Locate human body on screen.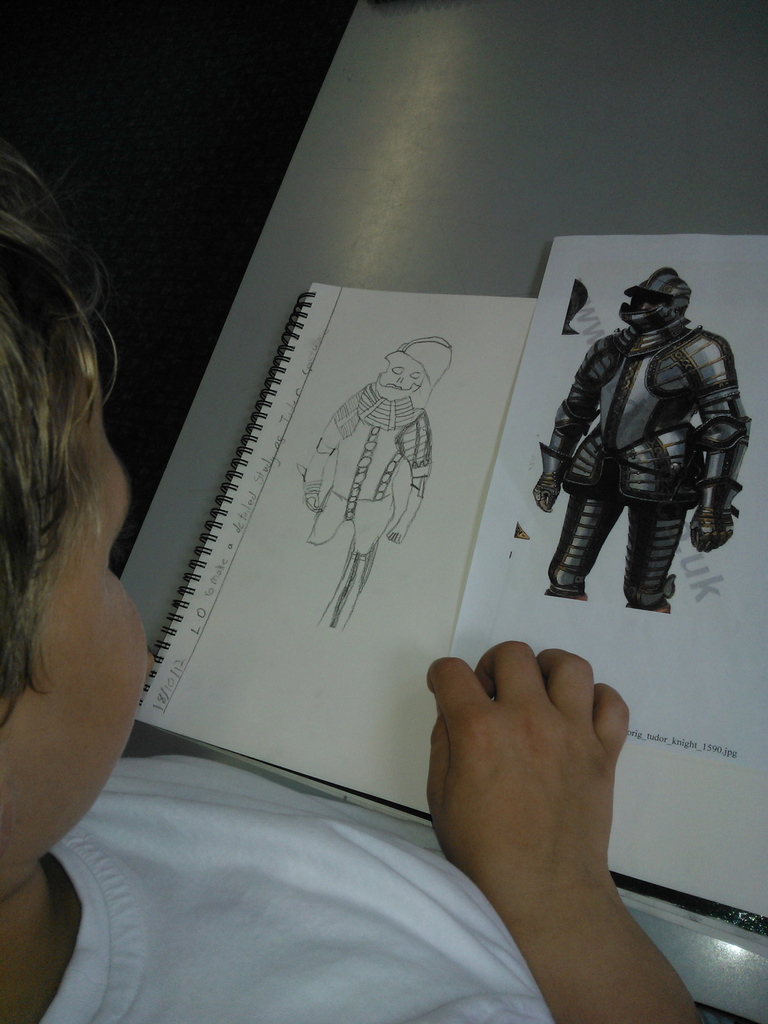
On screen at 0,138,688,1023.
